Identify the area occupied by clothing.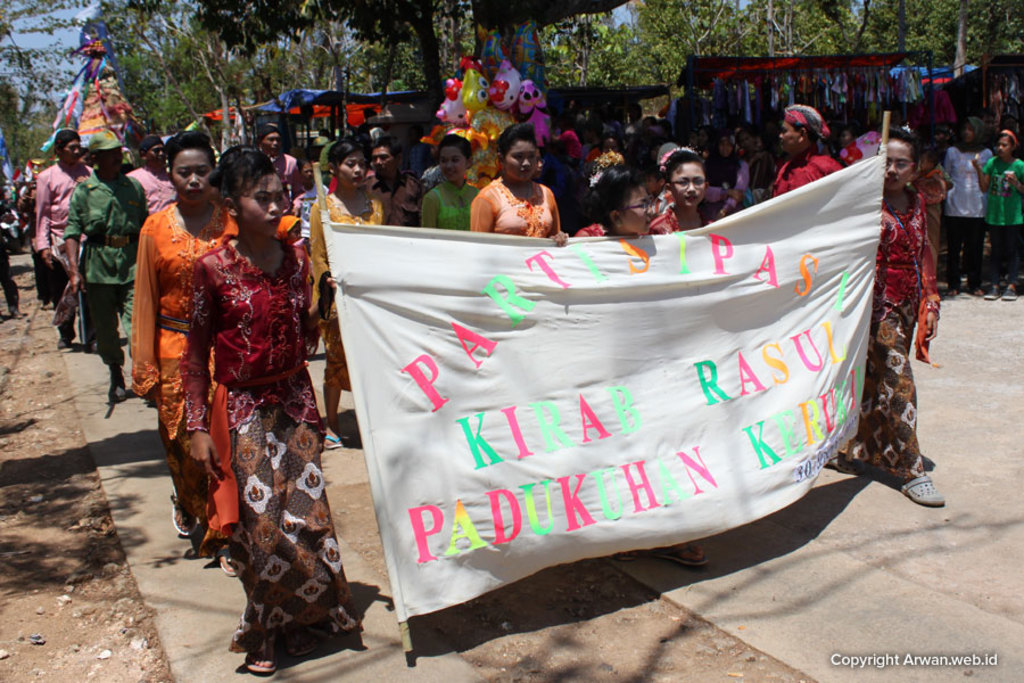
Area: l=624, t=118, r=639, b=132.
